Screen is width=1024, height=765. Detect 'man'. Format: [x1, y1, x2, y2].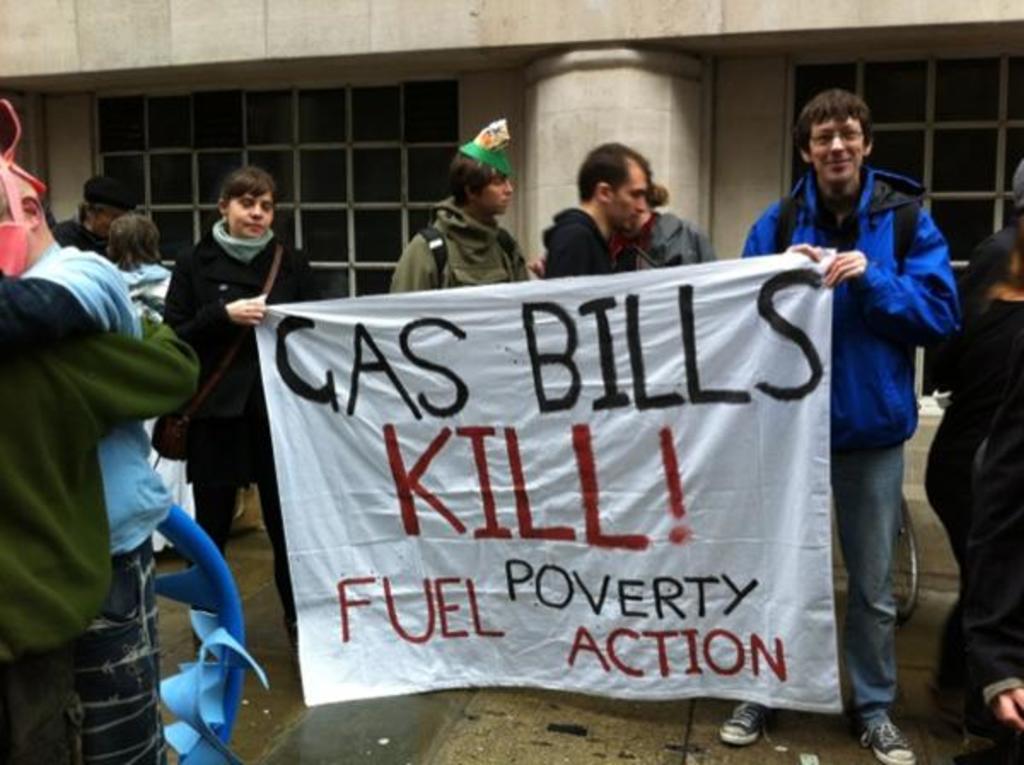
[720, 87, 961, 763].
